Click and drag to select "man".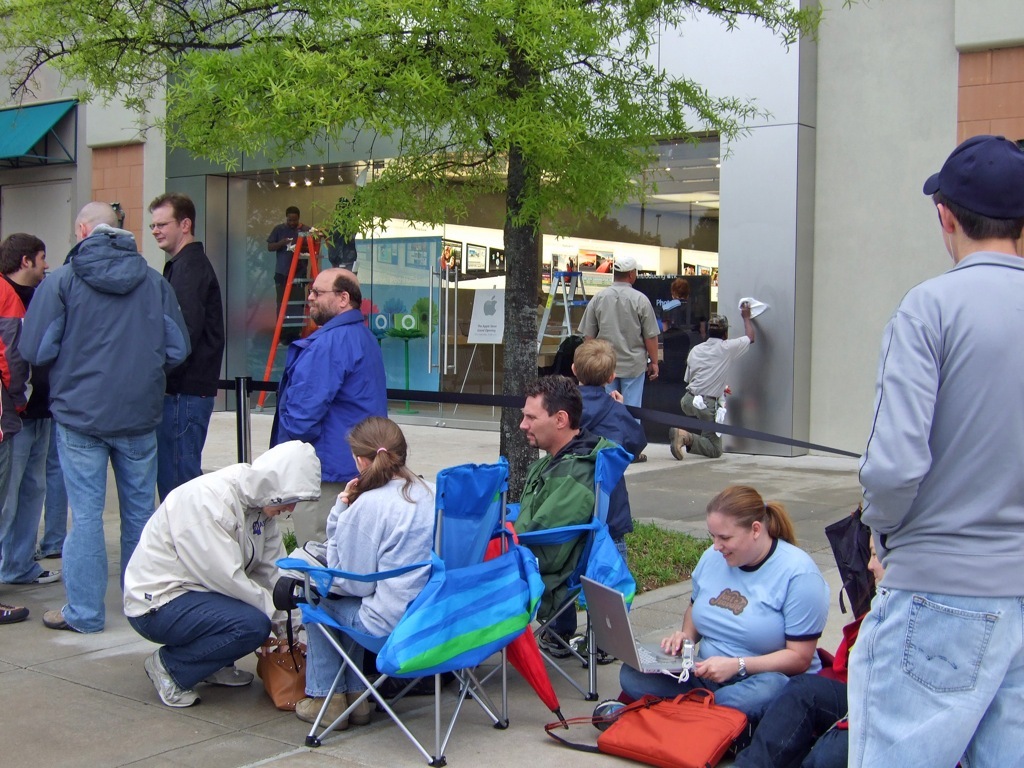
Selection: pyautogui.locateOnScreen(270, 265, 387, 545).
